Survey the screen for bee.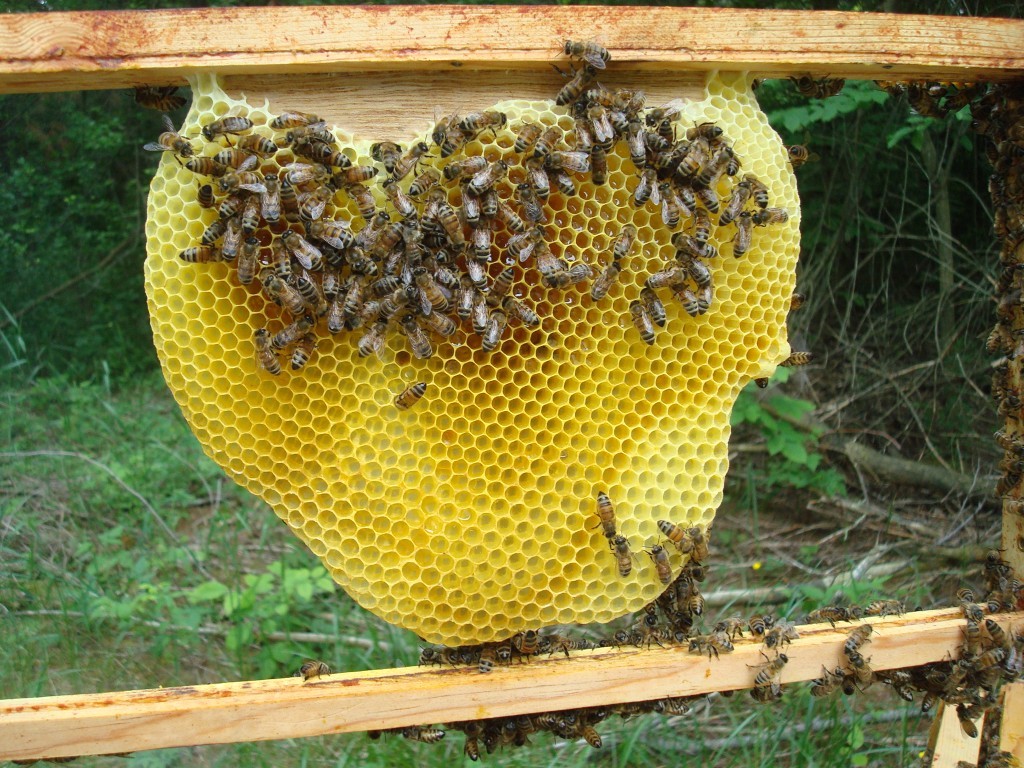
Survey found: bbox(642, 127, 667, 150).
